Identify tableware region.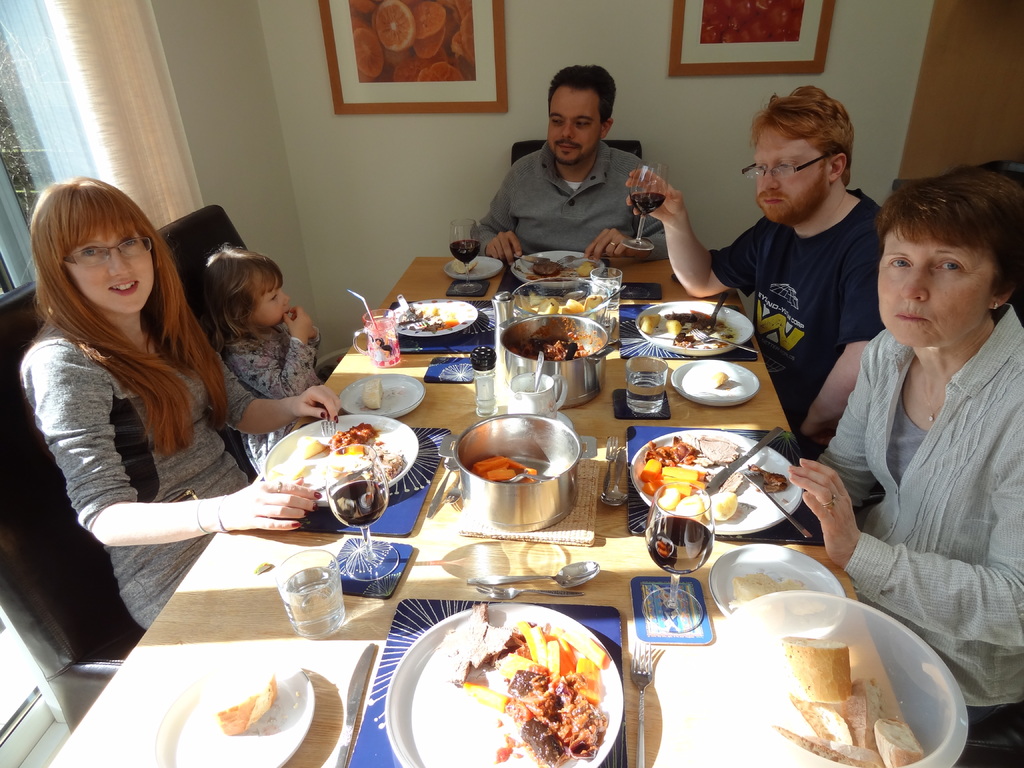
Region: region(511, 247, 605, 288).
